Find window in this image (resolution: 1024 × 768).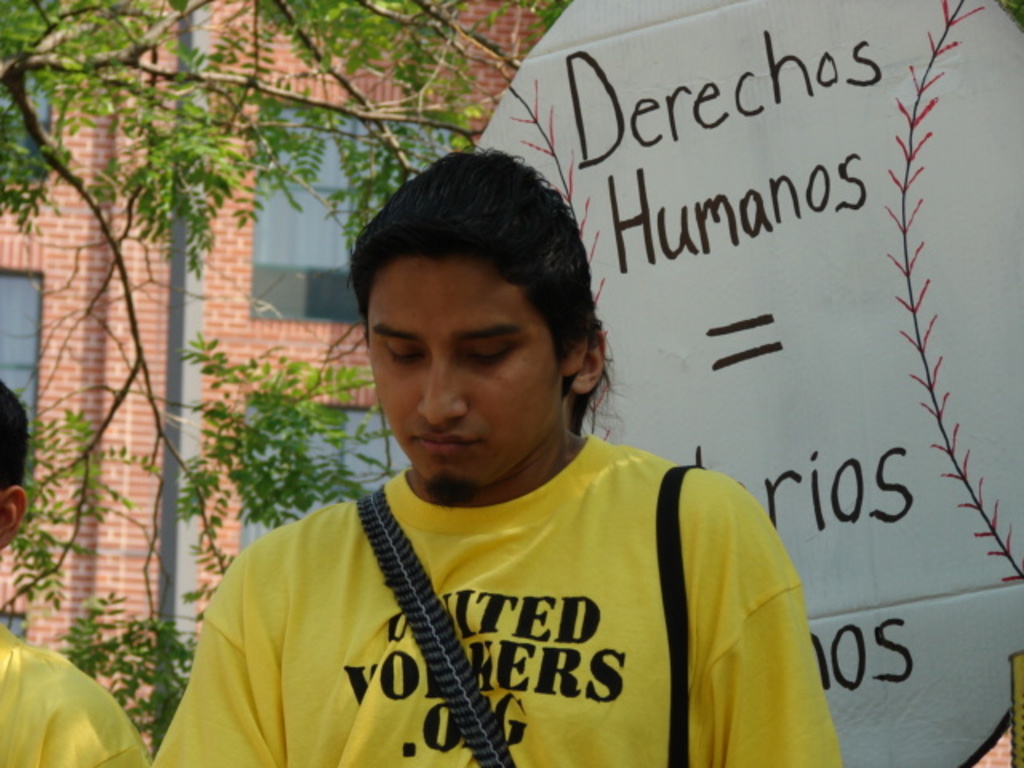
region(0, 261, 56, 488).
